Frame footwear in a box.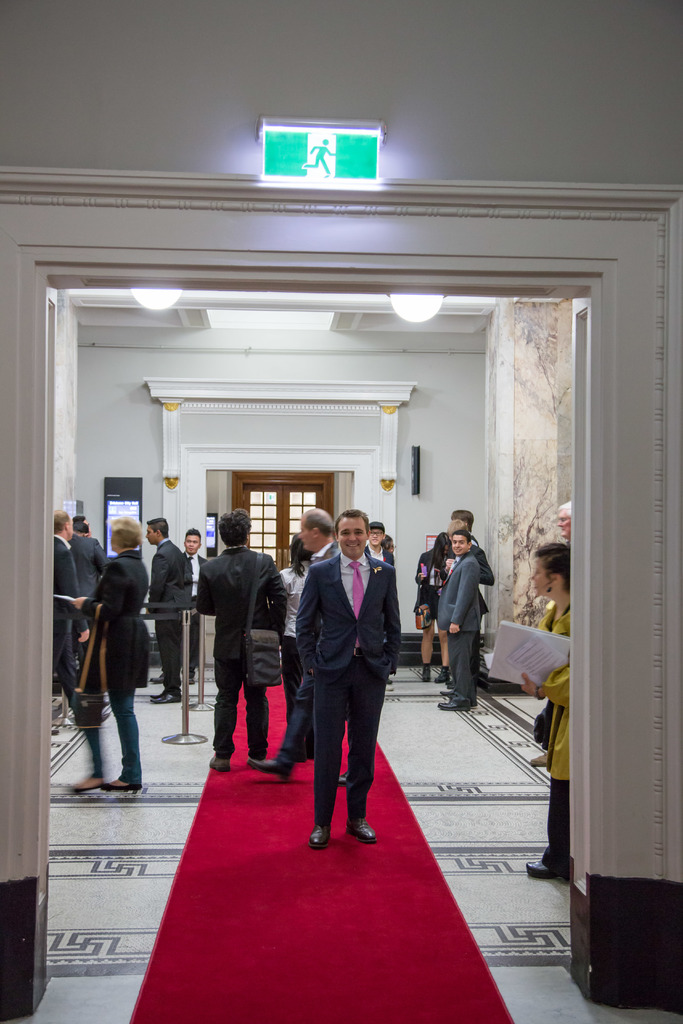
left=210, top=748, right=229, bottom=767.
